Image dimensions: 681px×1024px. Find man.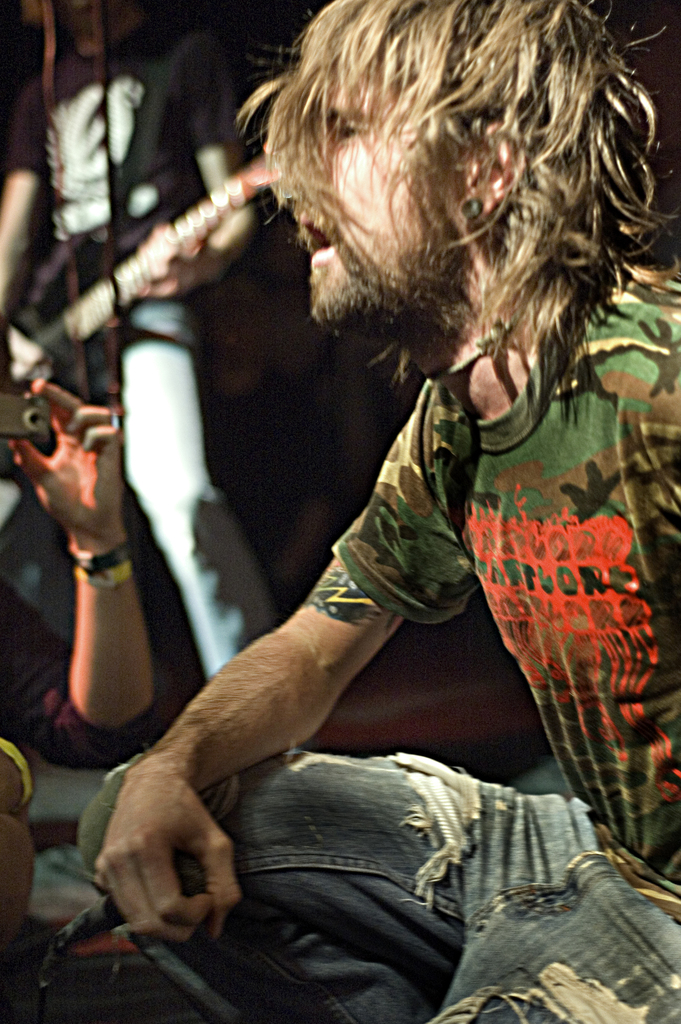
[left=103, top=38, right=680, bottom=893].
